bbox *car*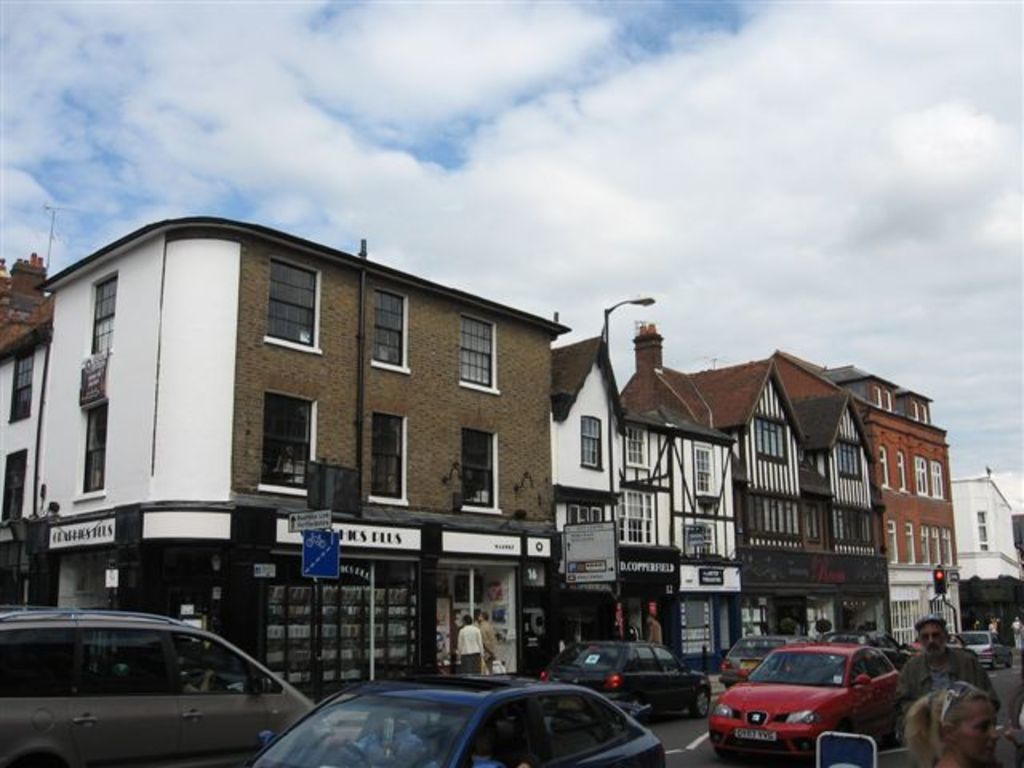
<bbox>830, 627, 906, 680</bbox>
